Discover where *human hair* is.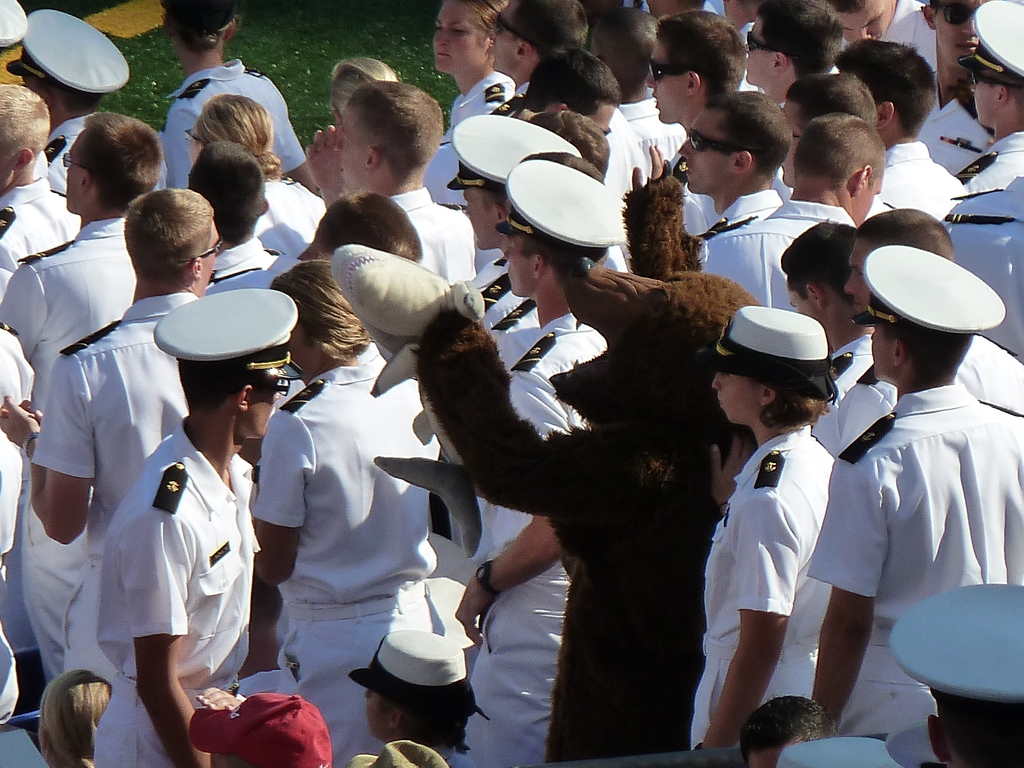
Discovered at x1=738 y1=689 x2=844 y2=767.
